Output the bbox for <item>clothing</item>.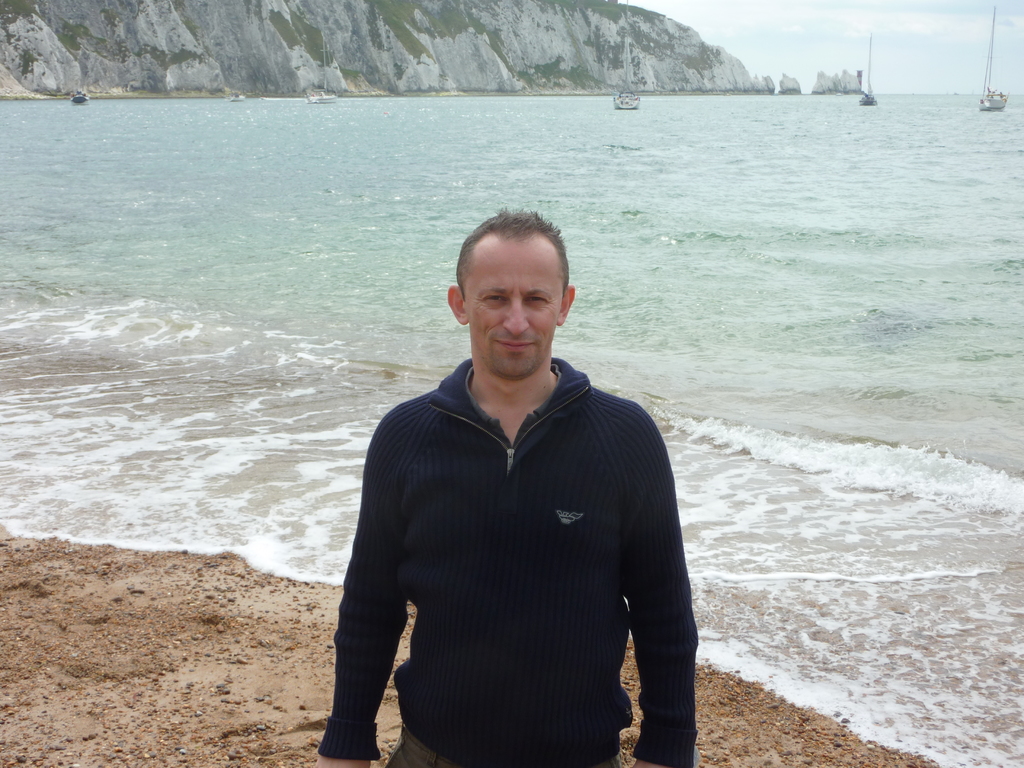
(316, 320, 705, 765).
